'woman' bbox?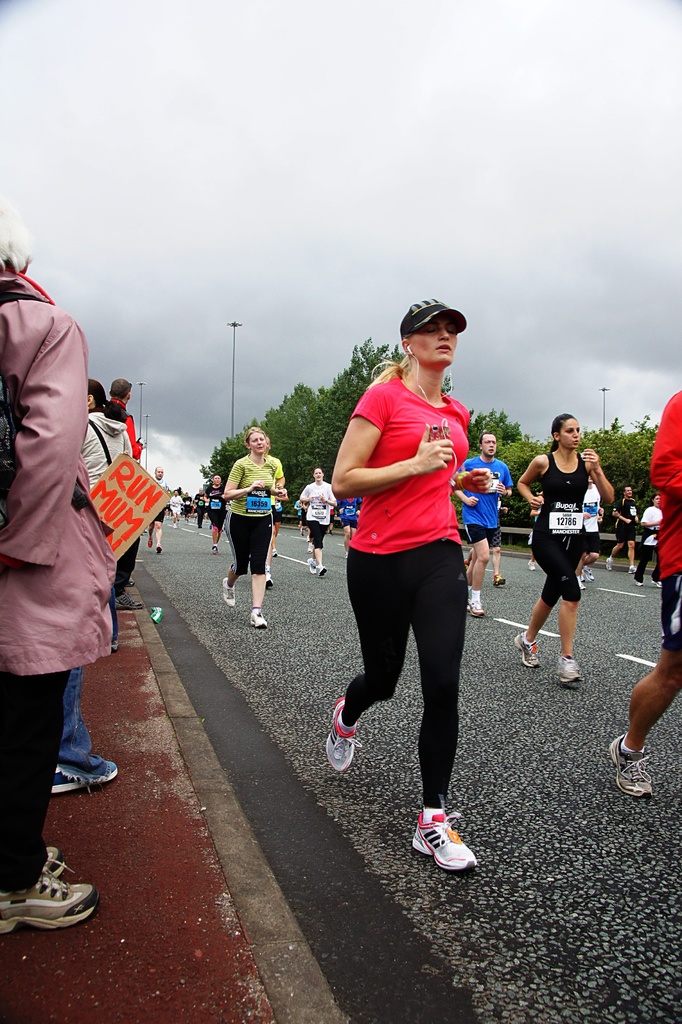
<box>289,467,342,578</box>
